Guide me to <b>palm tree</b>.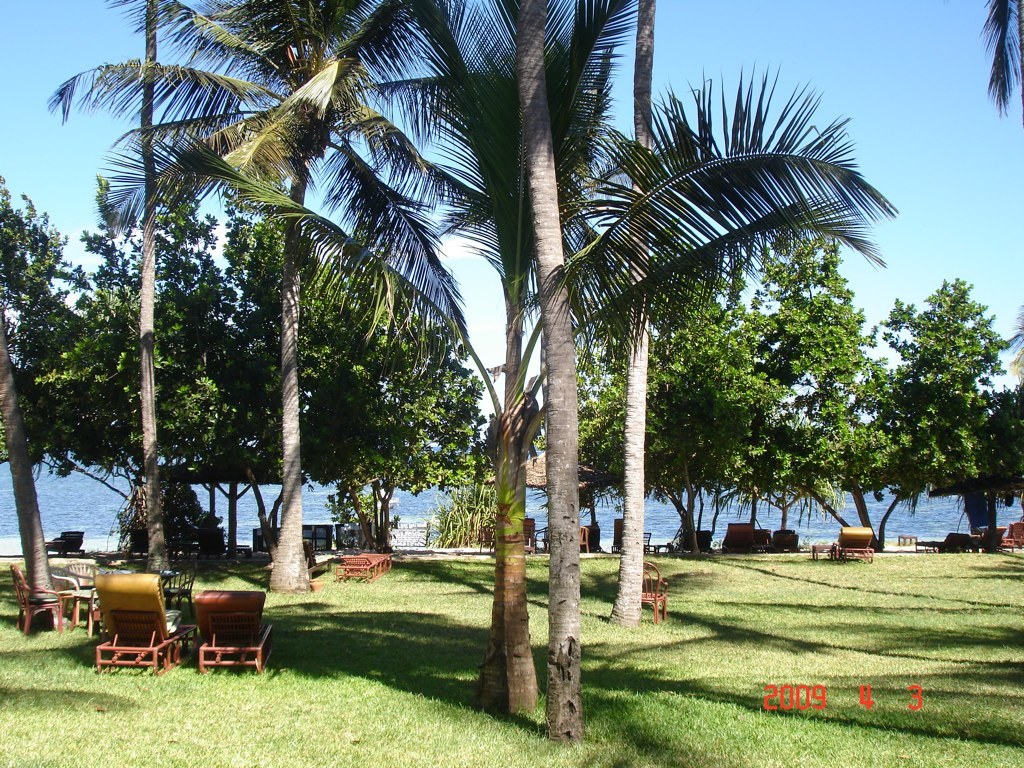
Guidance: (x1=0, y1=0, x2=1023, y2=744).
